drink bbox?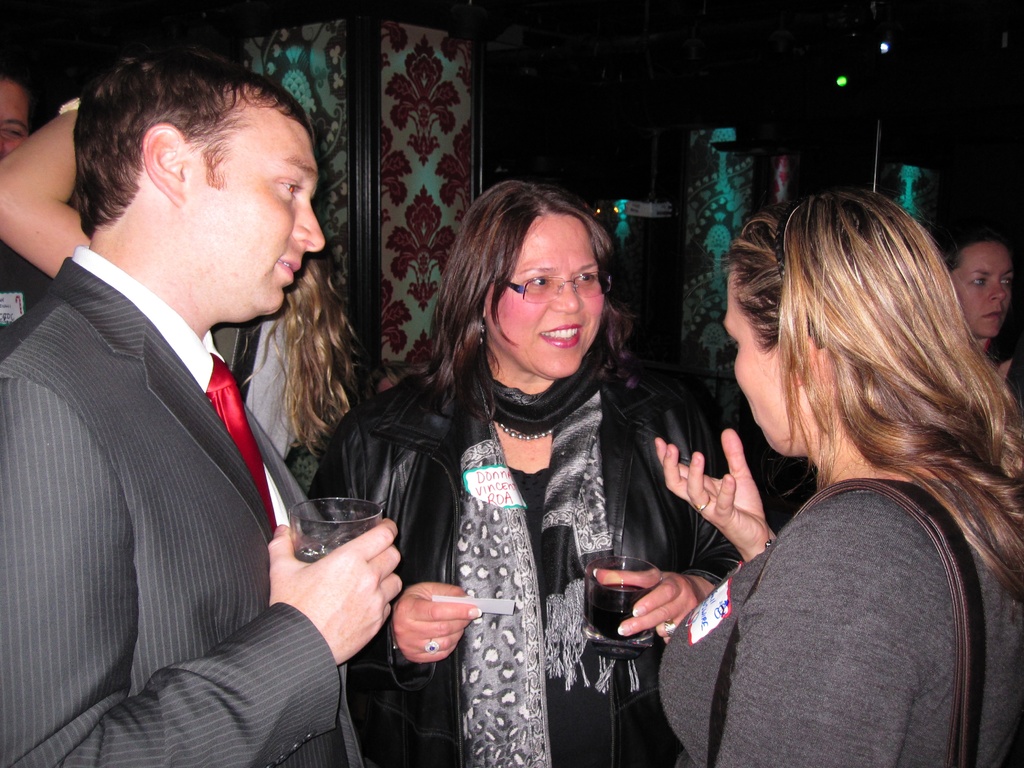
bbox=[583, 590, 658, 643]
